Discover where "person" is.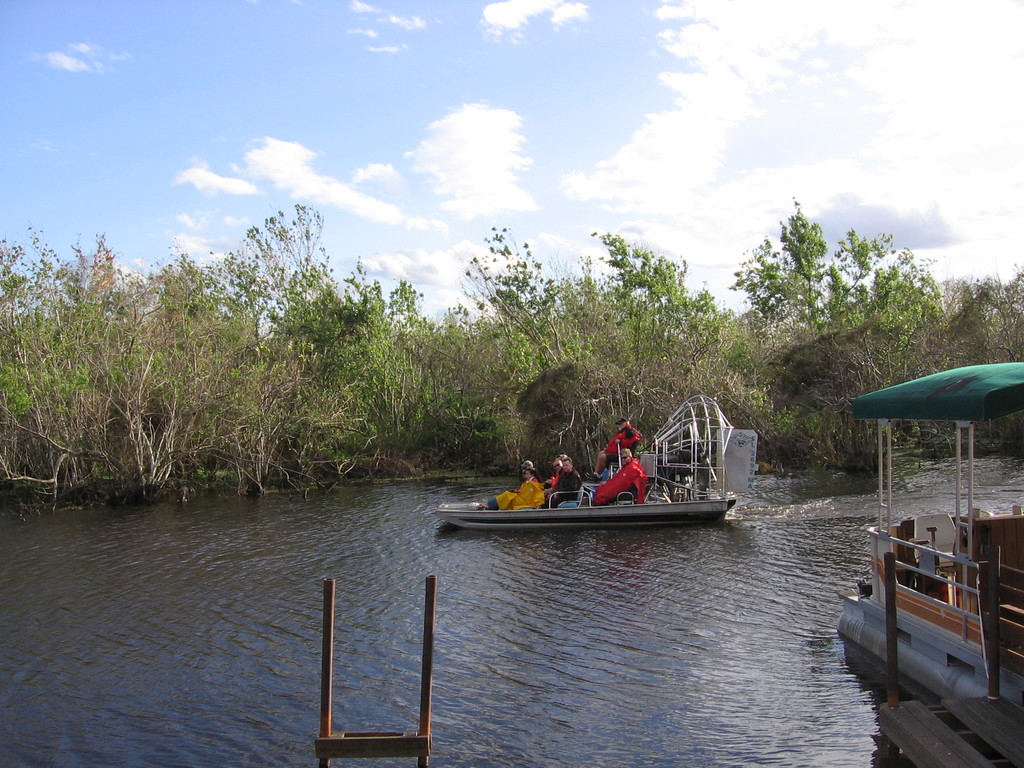
Discovered at bbox=(465, 458, 543, 515).
